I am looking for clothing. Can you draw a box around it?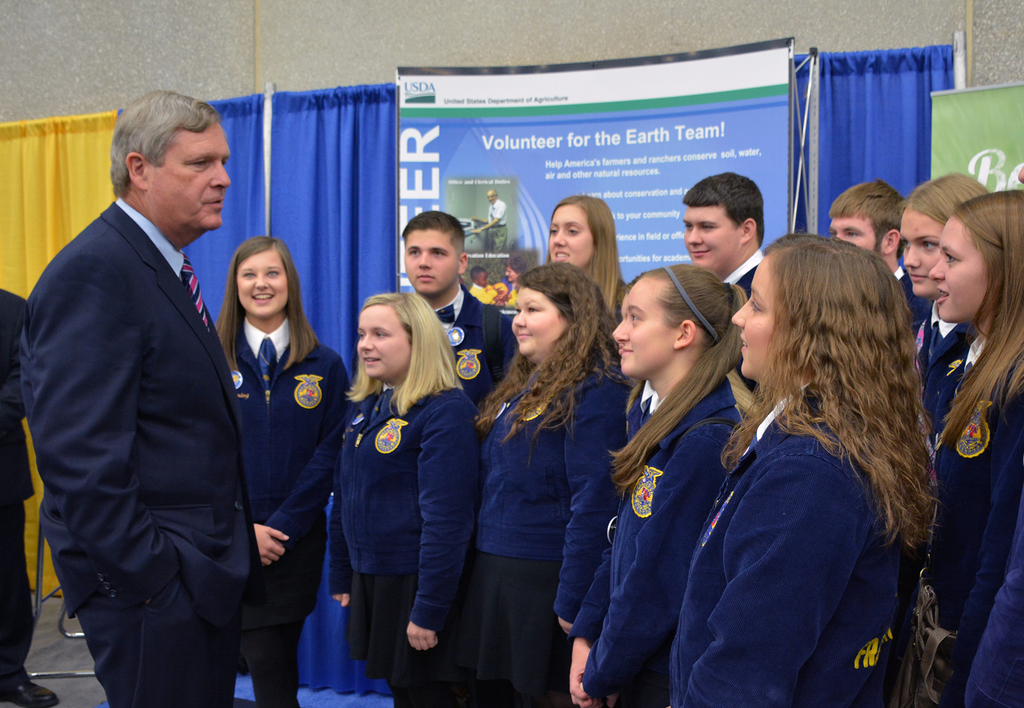
Sure, the bounding box is 483:198:509:251.
